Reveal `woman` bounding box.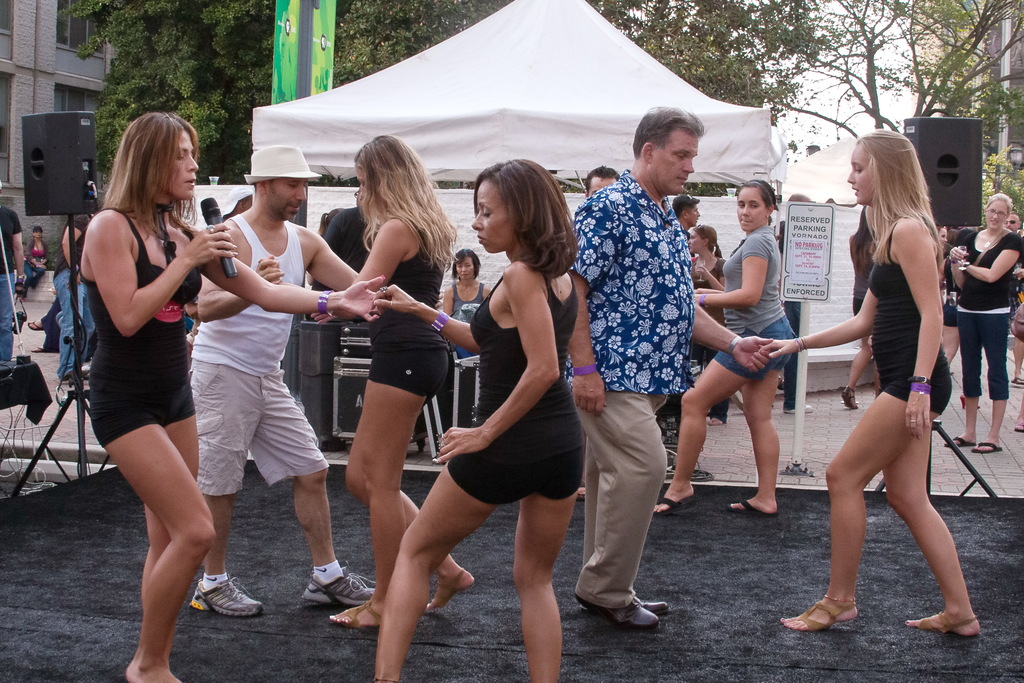
Revealed: bbox(641, 176, 798, 518).
